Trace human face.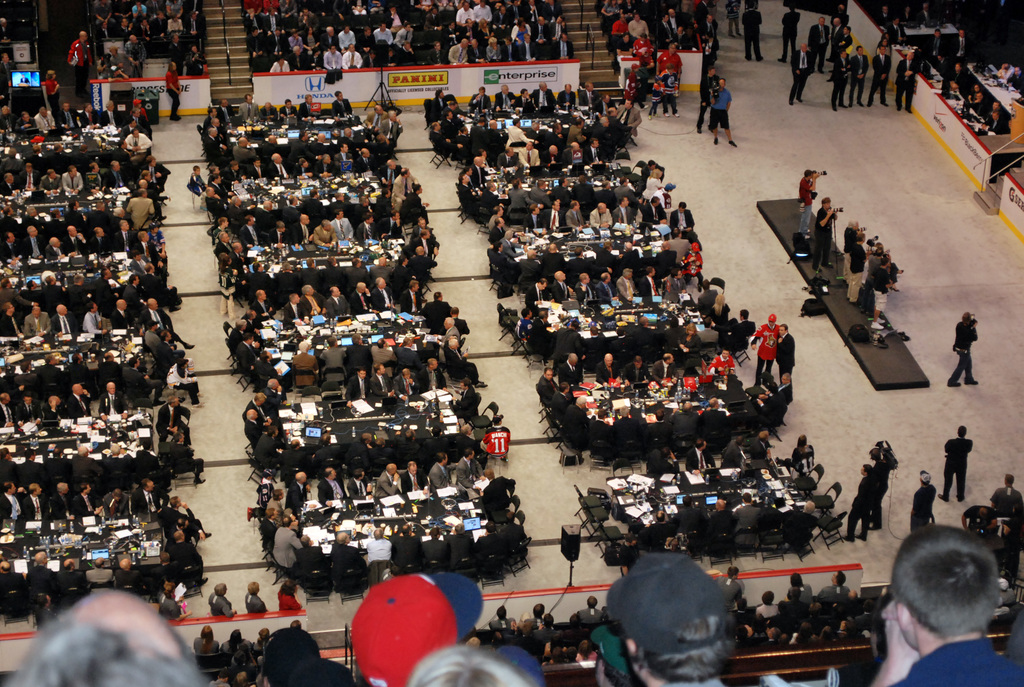
Traced to l=4, t=107, r=10, b=113.
